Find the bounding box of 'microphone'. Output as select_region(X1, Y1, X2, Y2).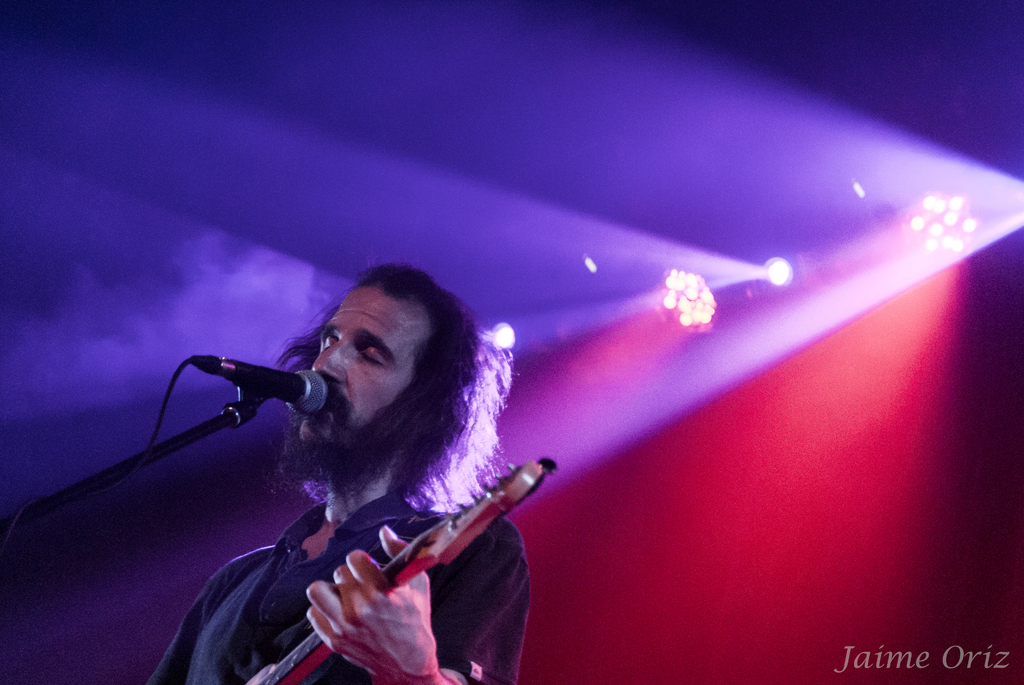
select_region(183, 361, 307, 441).
